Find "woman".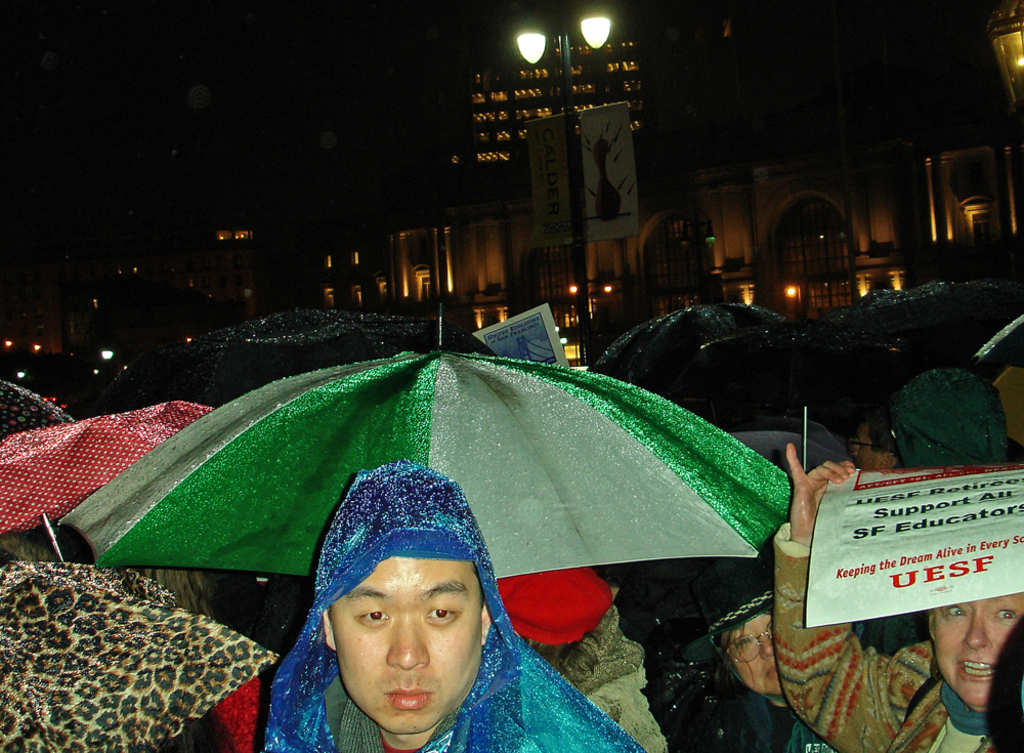
region(669, 555, 829, 752).
